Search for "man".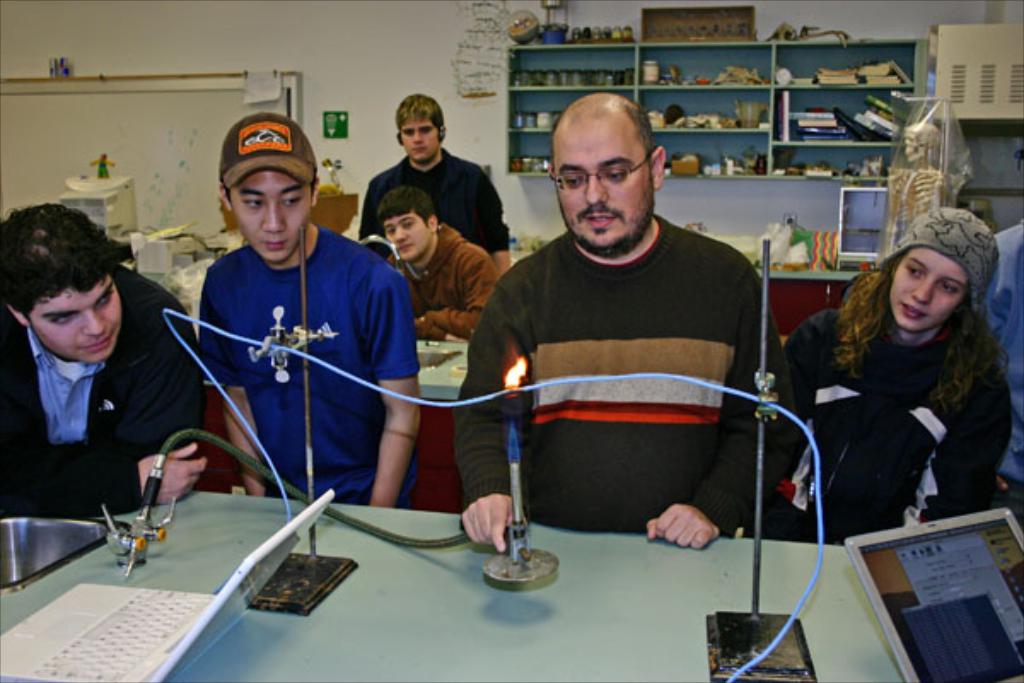
Found at [left=461, top=106, right=802, bottom=562].
